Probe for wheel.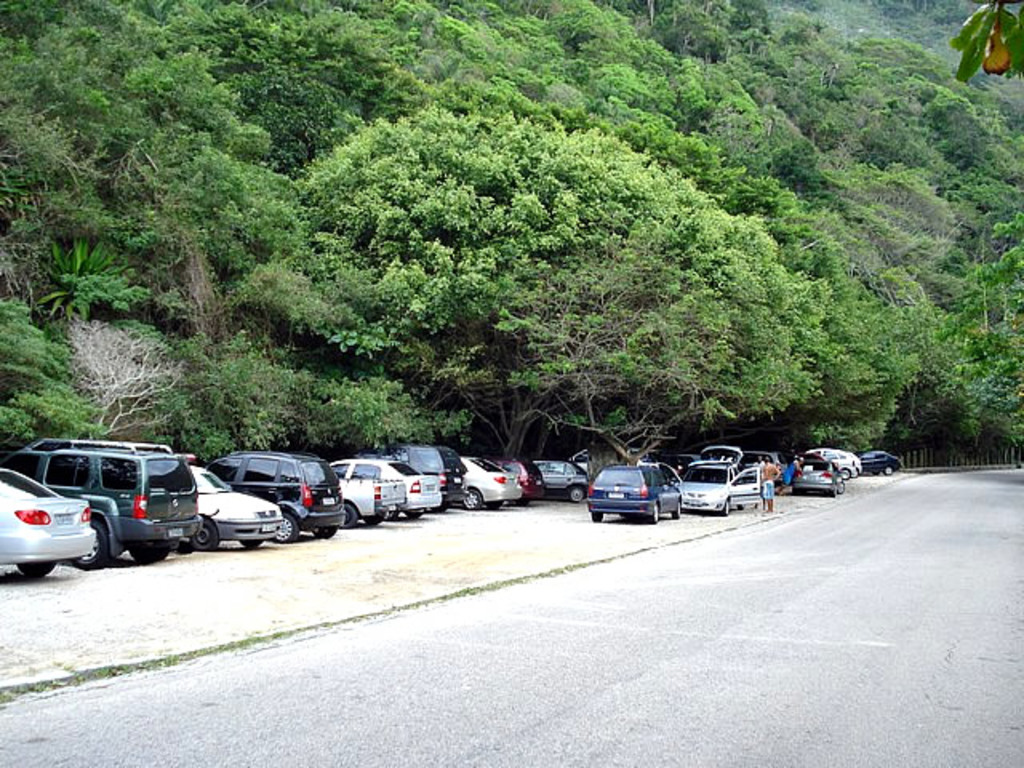
Probe result: box(378, 507, 394, 520).
